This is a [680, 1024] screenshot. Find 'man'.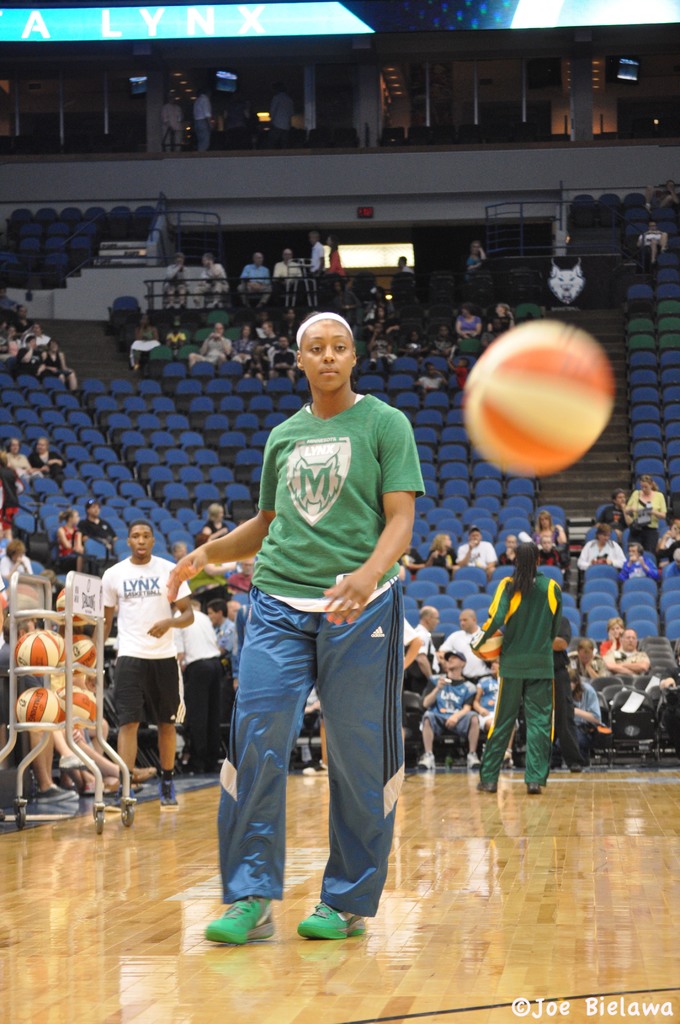
Bounding box: 166 99 181 154.
